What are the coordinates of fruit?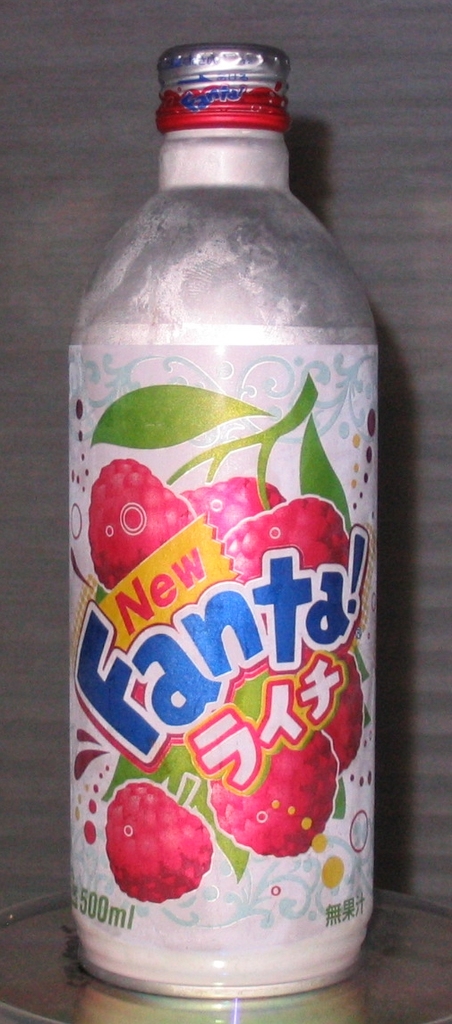
<bbox>202, 736, 354, 858</bbox>.
